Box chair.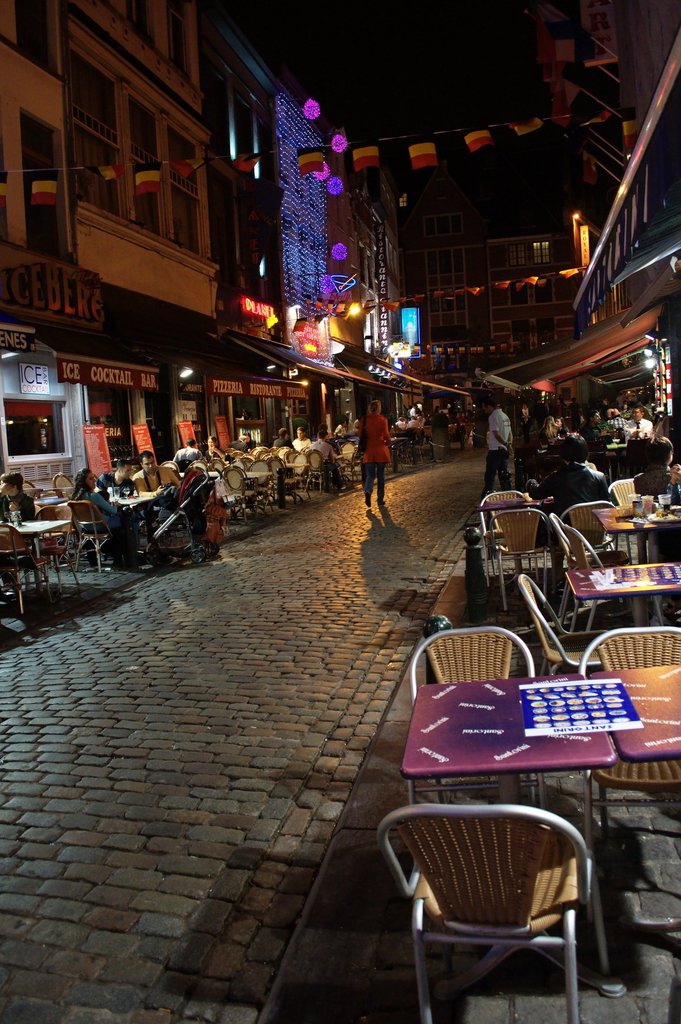
crop(486, 512, 547, 614).
